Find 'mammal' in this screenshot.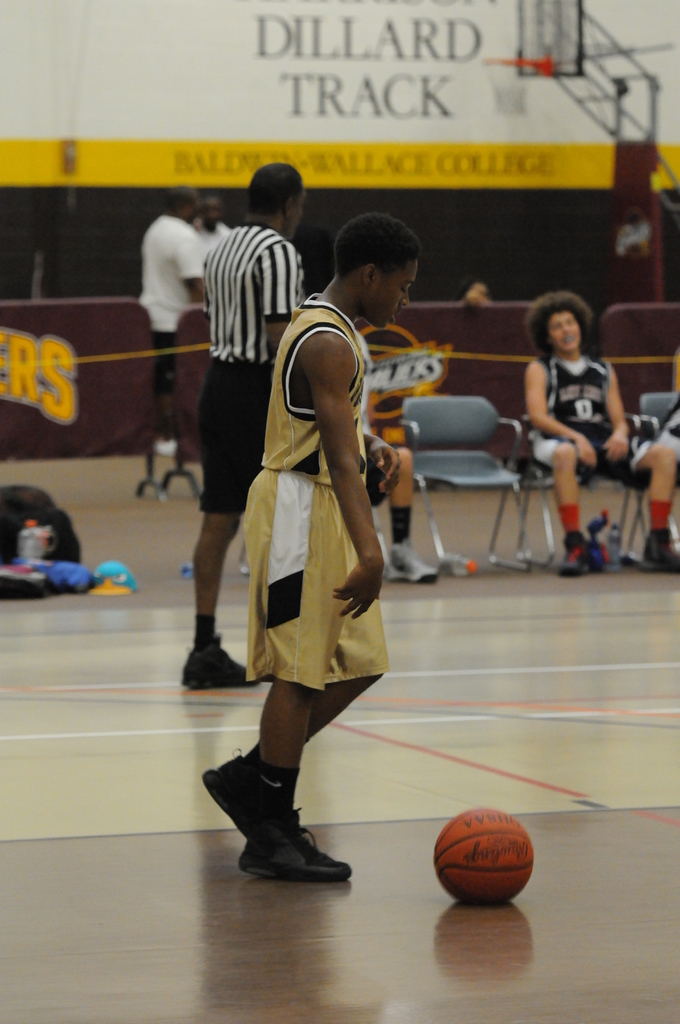
The bounding box for 'mammal' is {"x1": 655, "y1": 395, "x2": 679, "y2": 451}.
